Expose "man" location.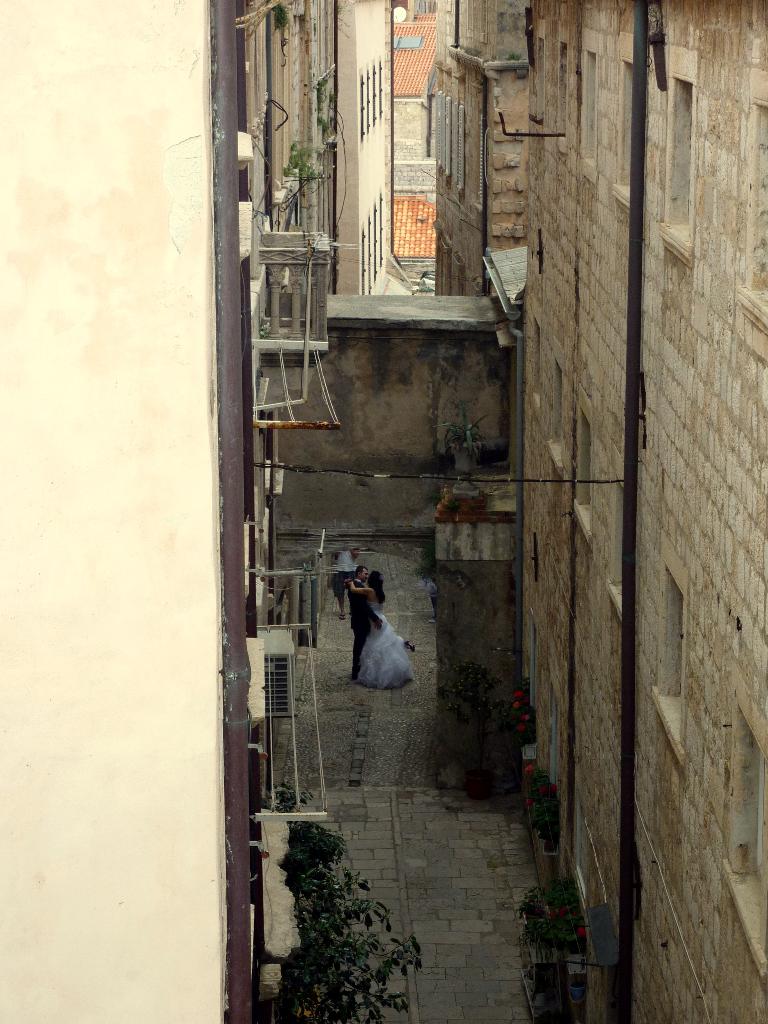
Exposed at box=[349, 565, 386, 685].
